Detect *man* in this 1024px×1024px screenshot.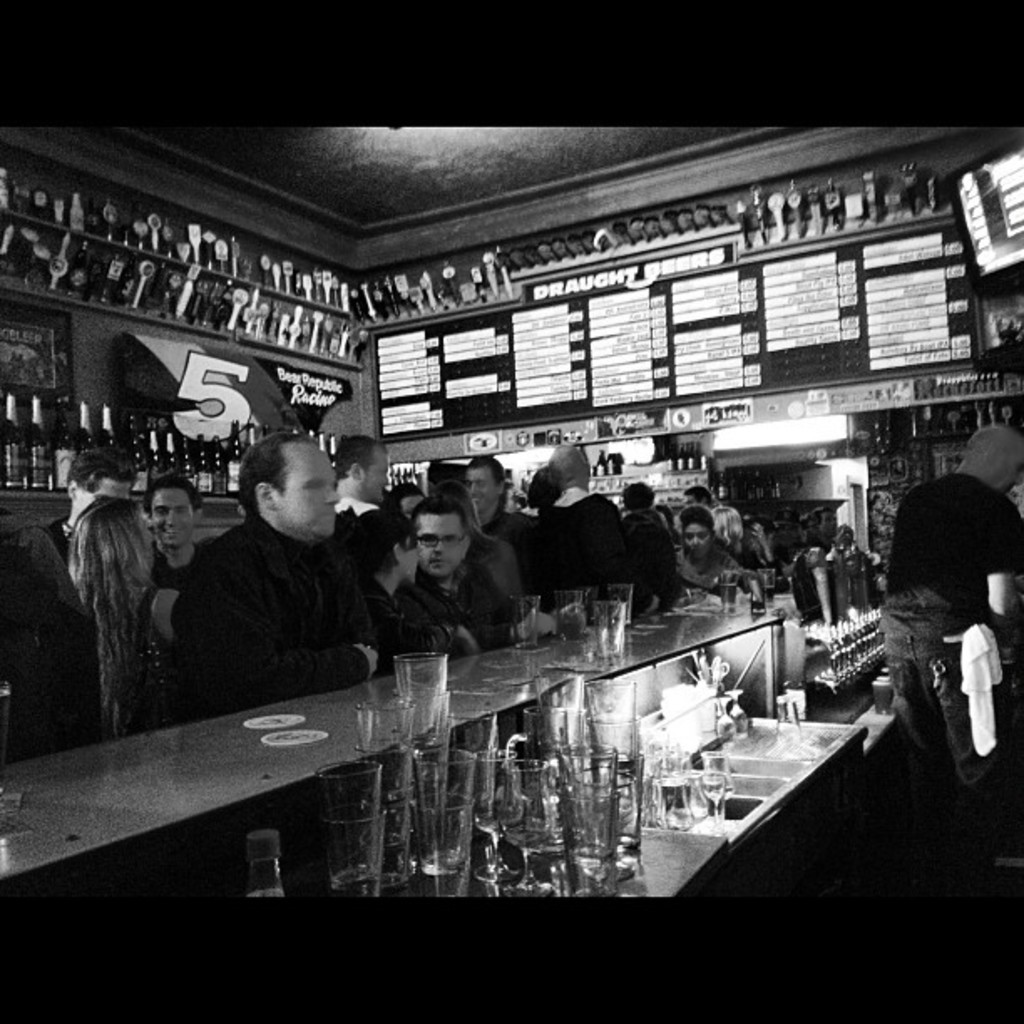
Detection: box(177, 427, 489, 696).
